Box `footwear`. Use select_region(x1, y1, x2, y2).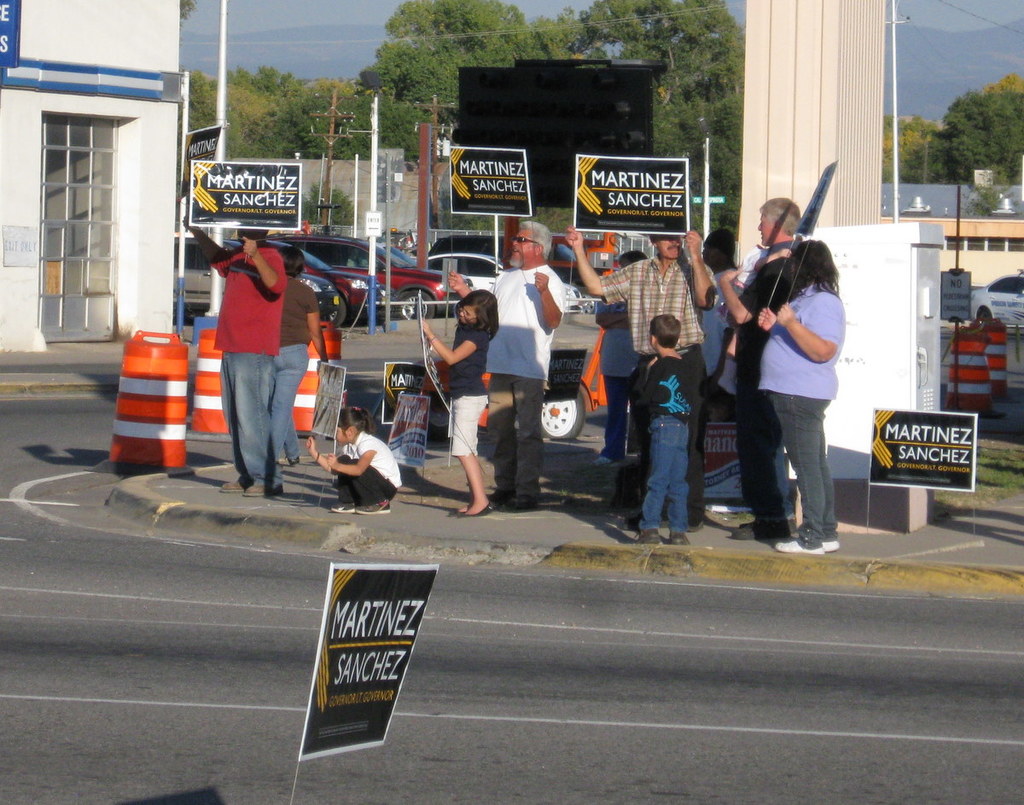
select_region(731, 525, 760, 540).
